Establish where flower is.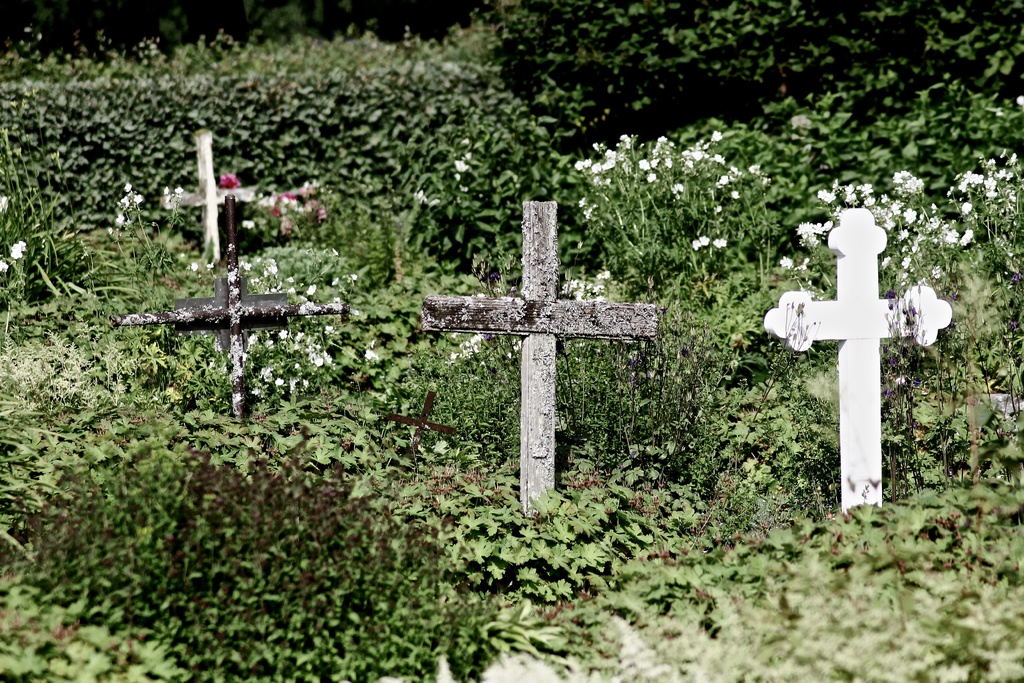
Established at x1=11, y1=247, x2=21, y2=258.
